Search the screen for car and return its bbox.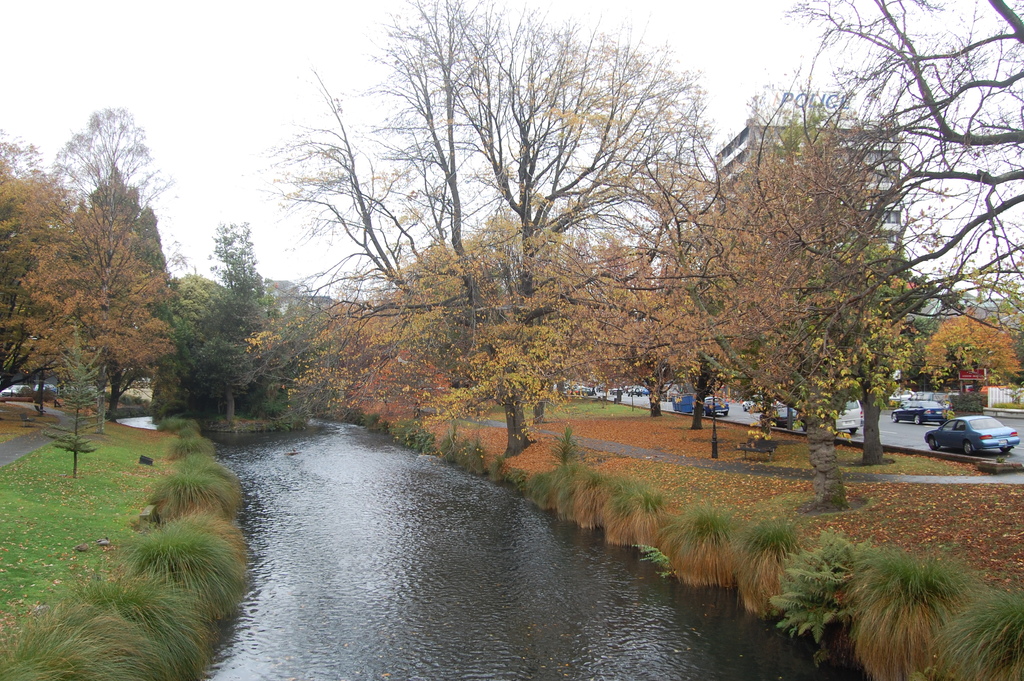
Found: (906,391,950,414).
